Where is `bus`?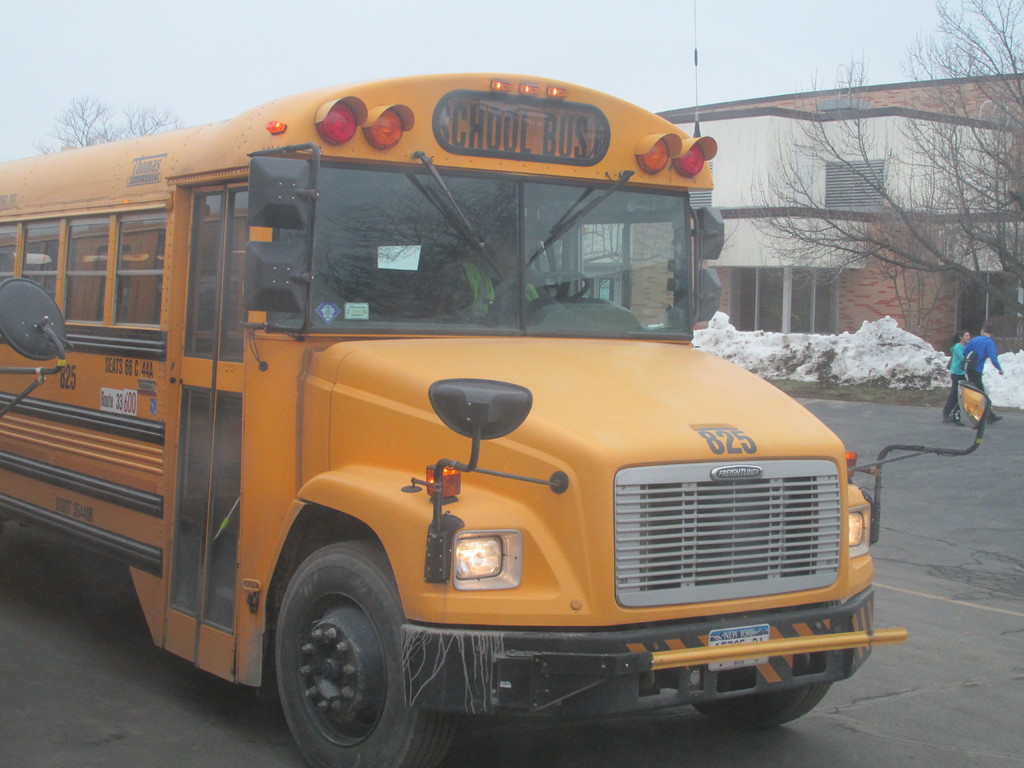
bbox(1, 63, 993, 767).
